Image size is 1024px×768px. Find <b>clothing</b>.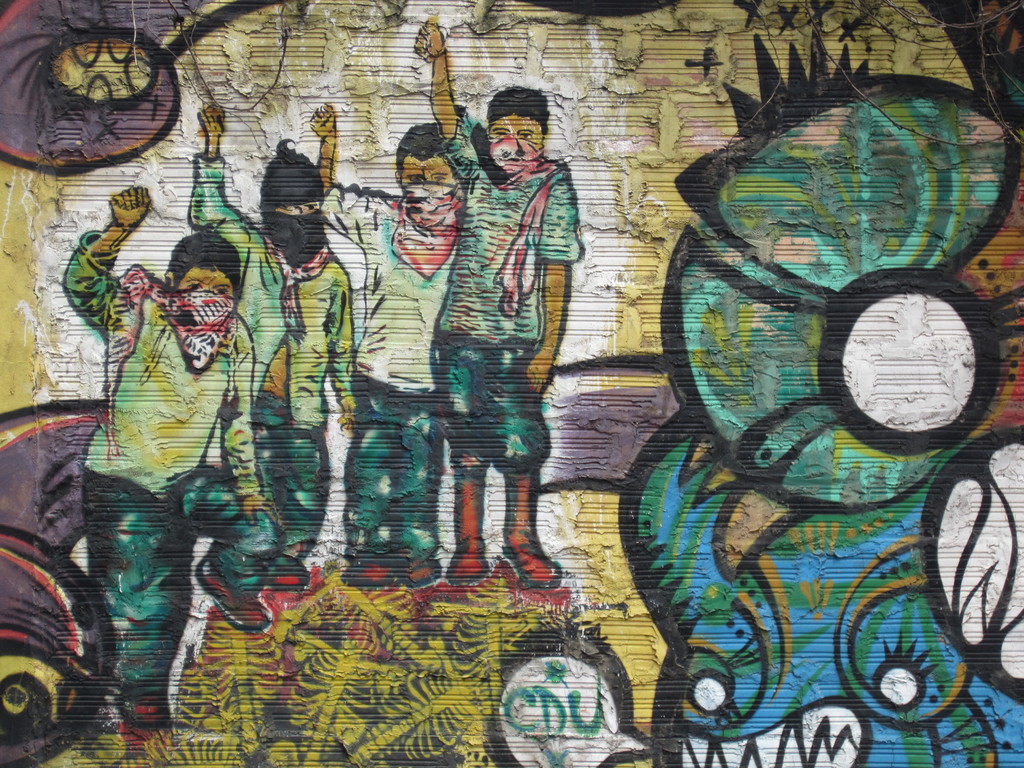
440/94/584/527.
